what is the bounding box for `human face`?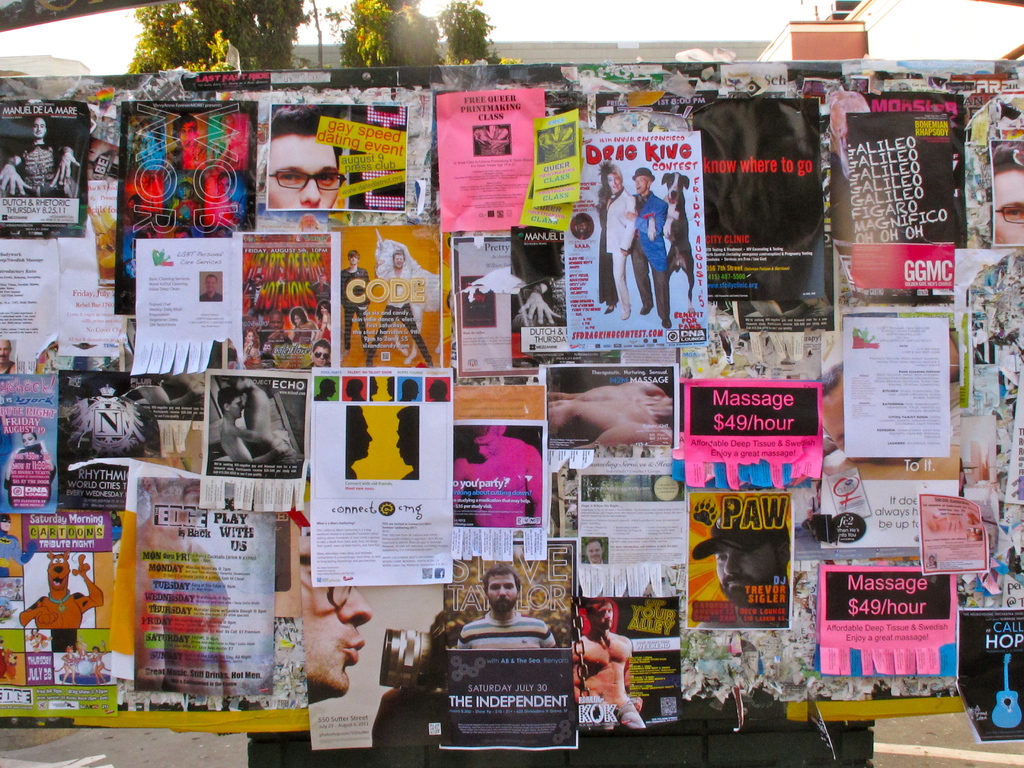
230/397/246/419.
